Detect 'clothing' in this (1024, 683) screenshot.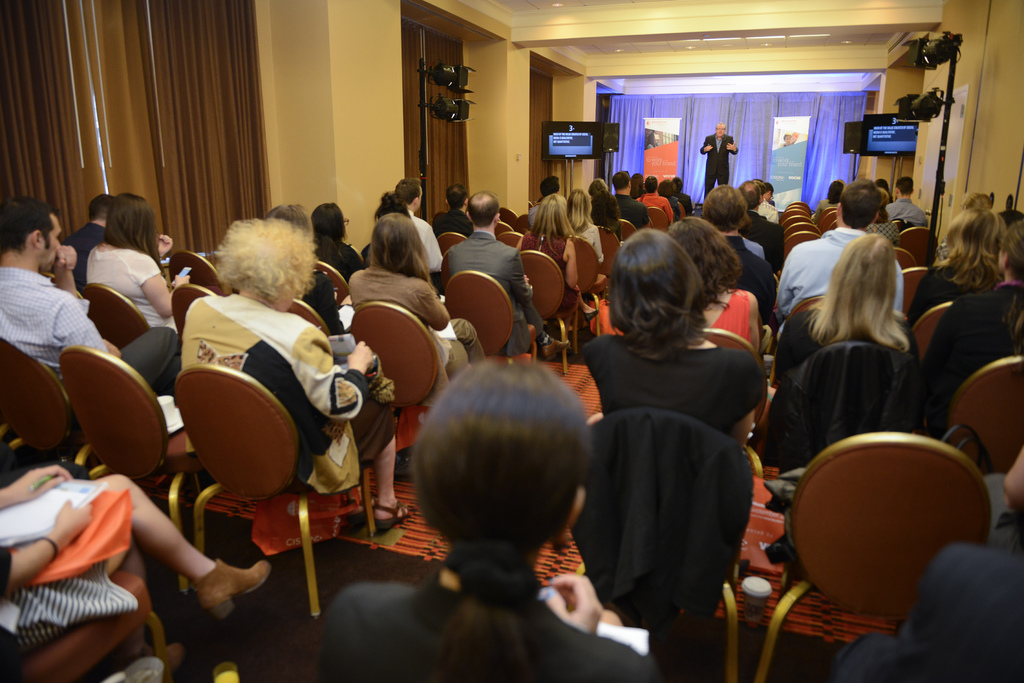
Detection: {"x1": 775, "y1": 308, "x2": 918, "y2": 381}.
